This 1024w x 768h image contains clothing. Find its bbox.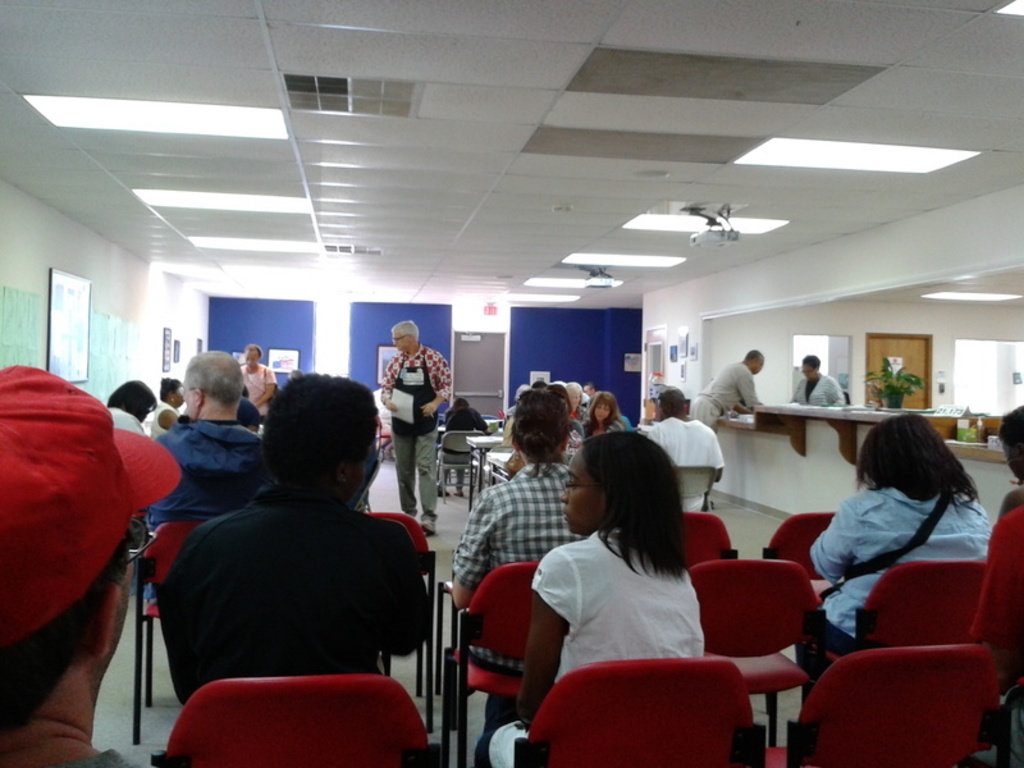
[x1=381, y1=349, x2=456, y2=518].
